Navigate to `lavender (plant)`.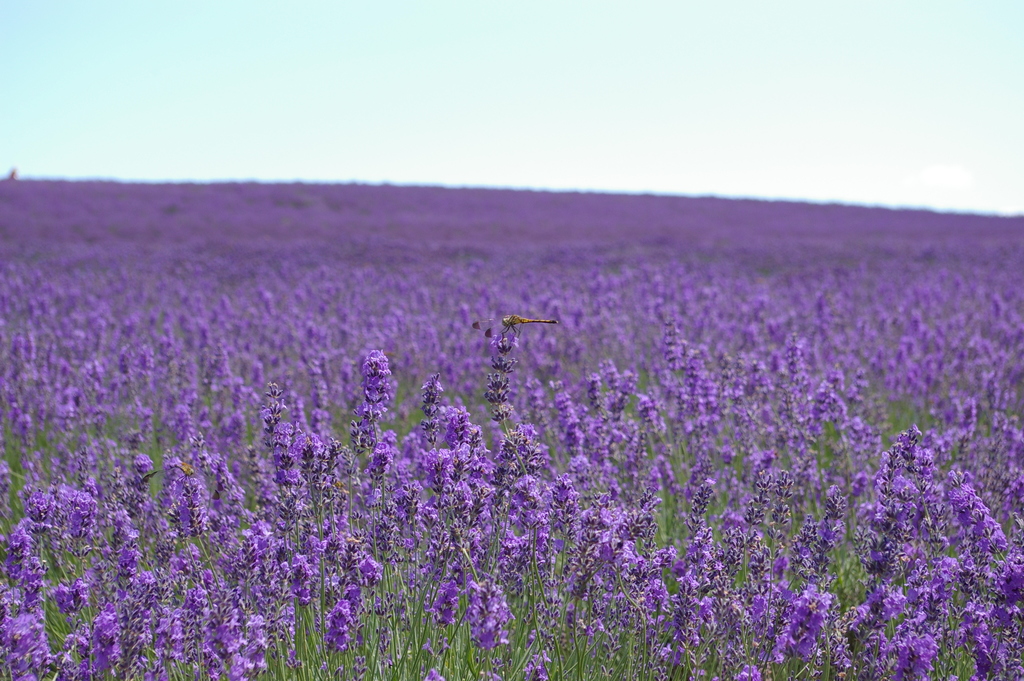
Navigation target: [636, 389, 672, 432].
